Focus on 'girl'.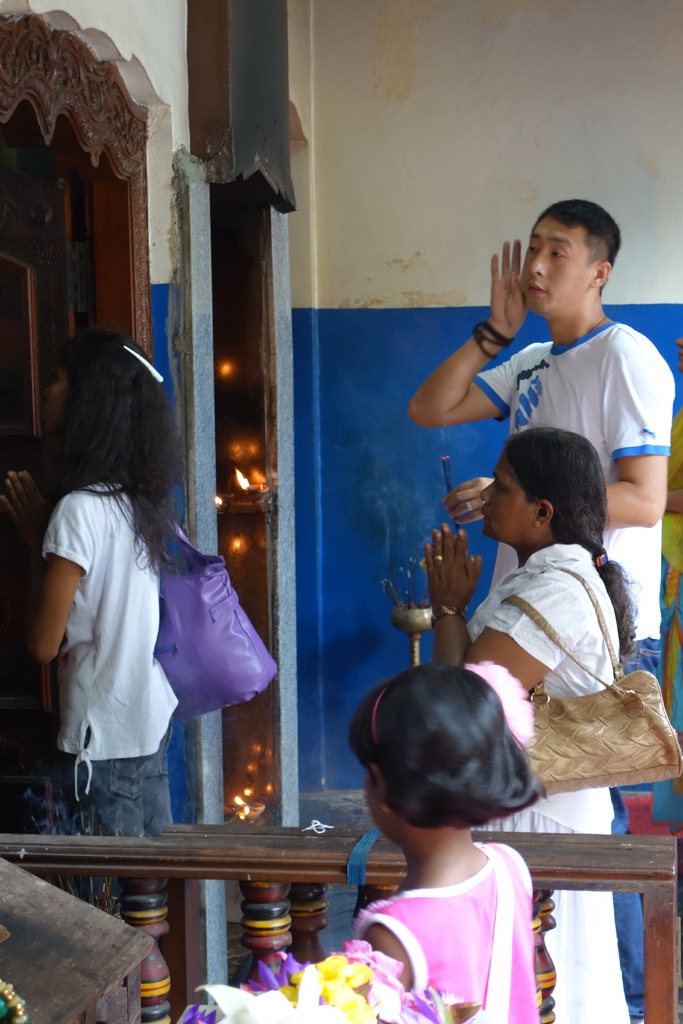
Focused at 348:659:539:1023.
